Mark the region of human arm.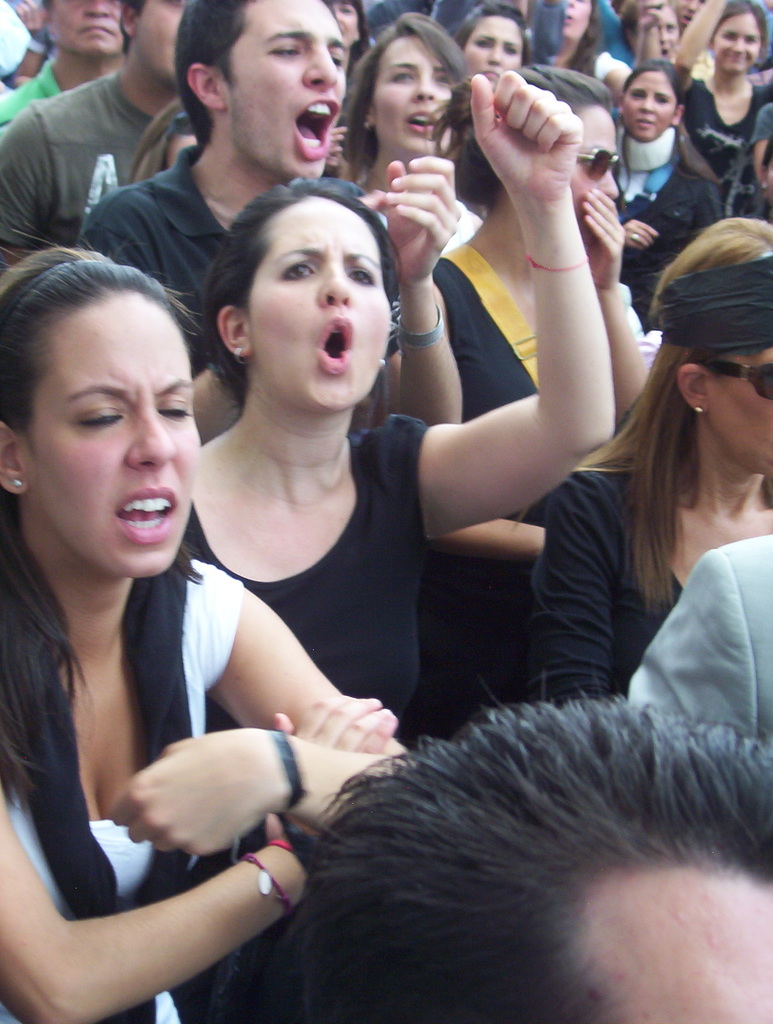
Region: l=575, t=182, r=648, b=436.
